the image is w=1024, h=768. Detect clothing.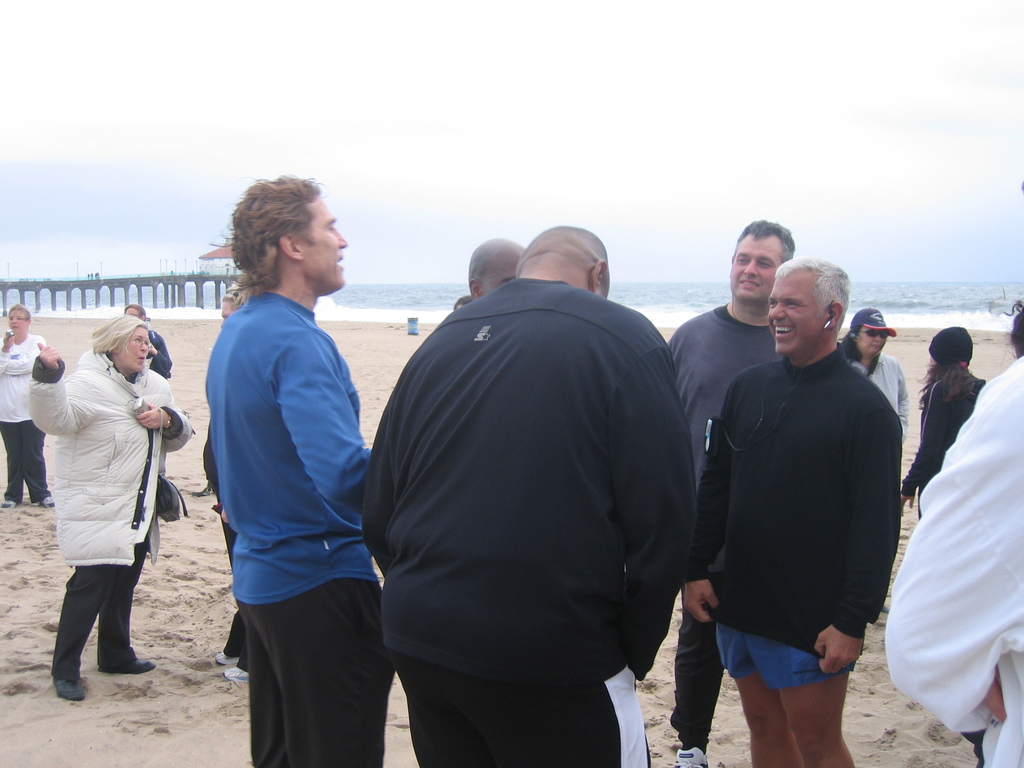
Detection: crop(0, 330, 44, 483).
